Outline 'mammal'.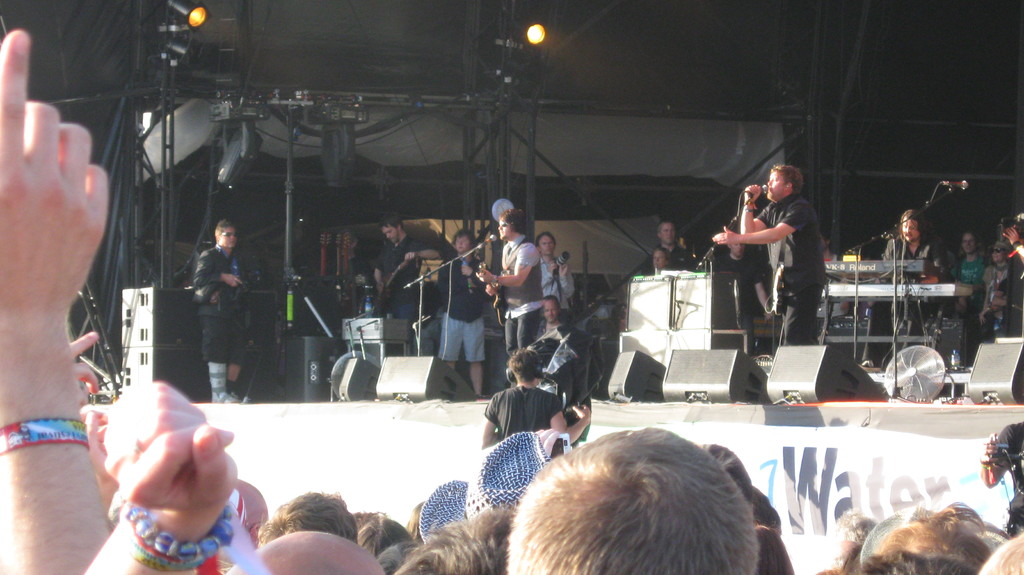
Outline: rect(819, 229, 836, 261).
